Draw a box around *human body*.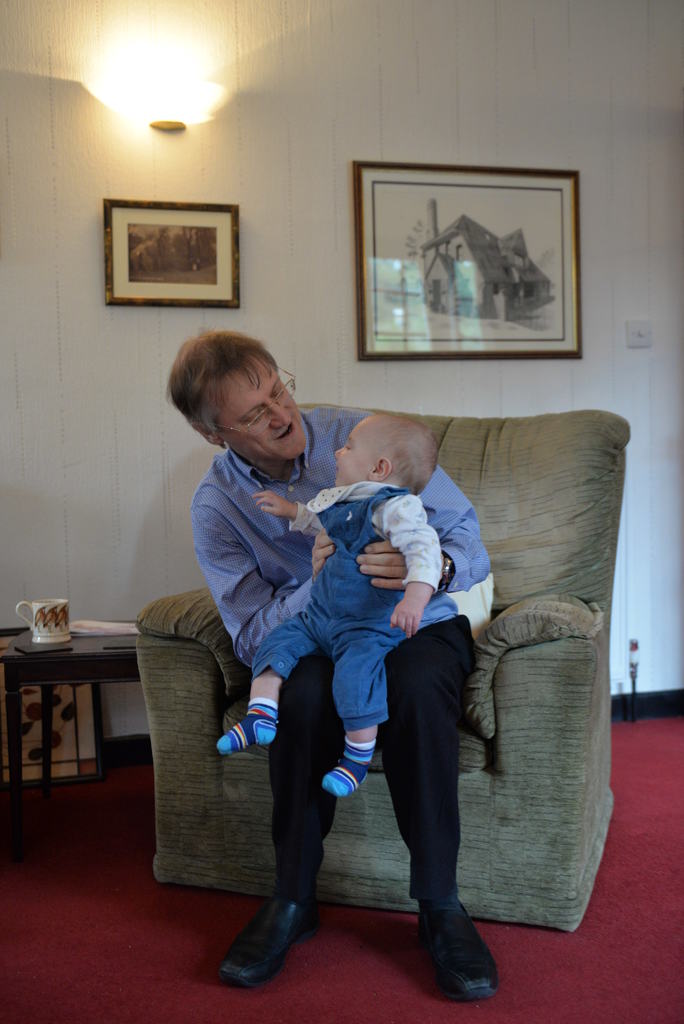
detection(209, 485, 445, 798).
